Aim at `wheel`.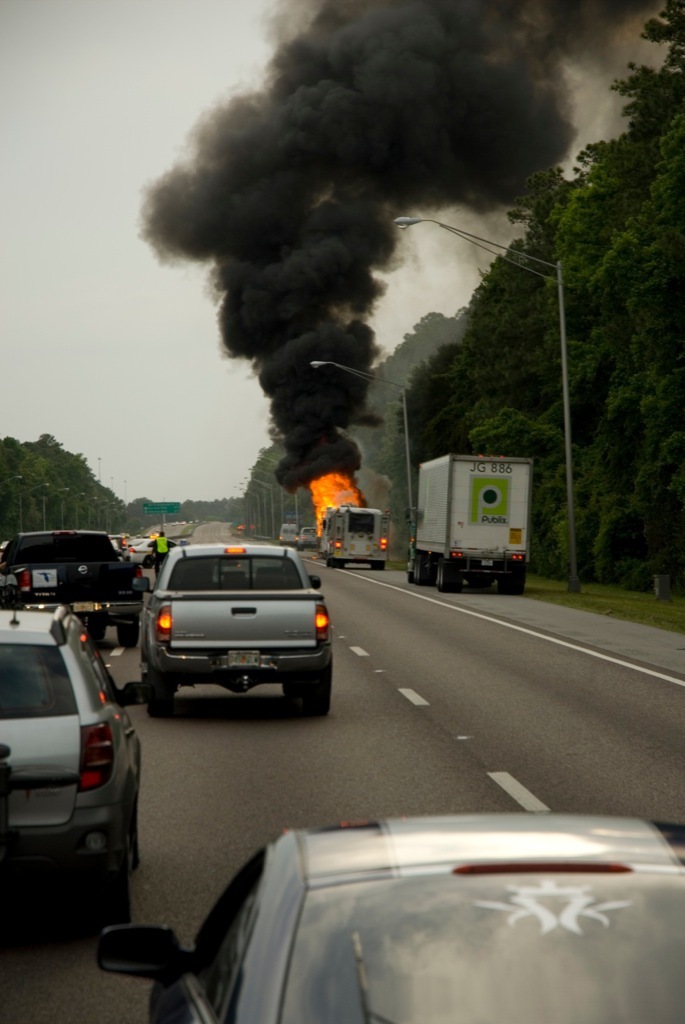
Aimed at locate(145, 669, 172, 717).
